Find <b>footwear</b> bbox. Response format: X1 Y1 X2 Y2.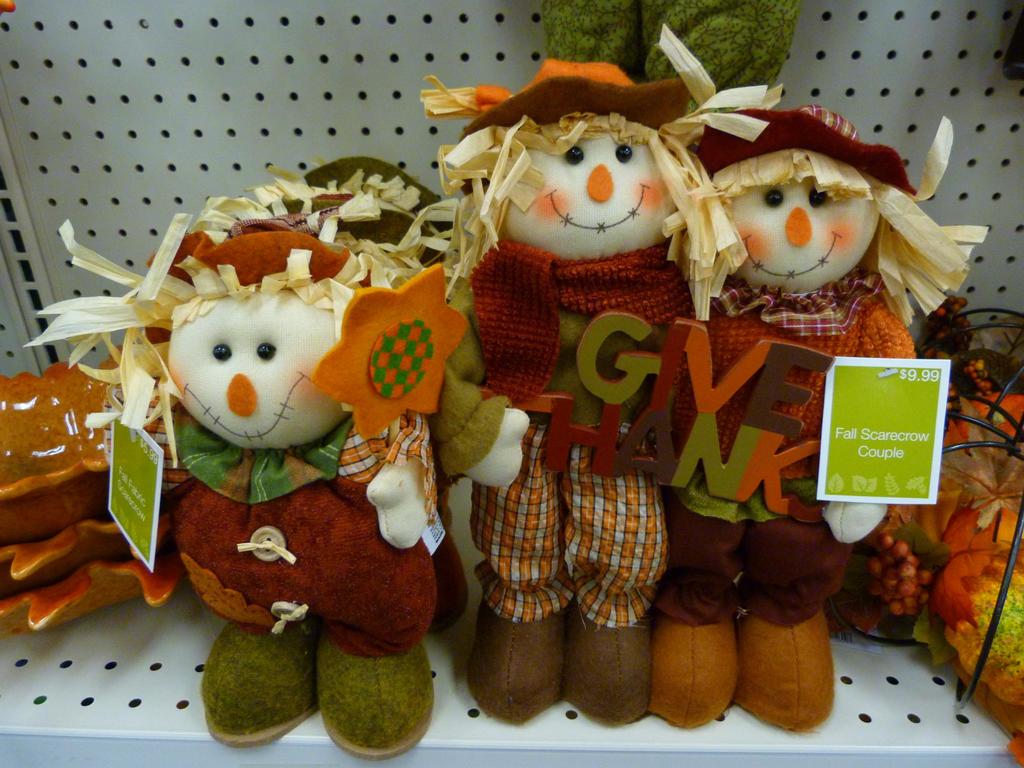
319 630 436 765.
